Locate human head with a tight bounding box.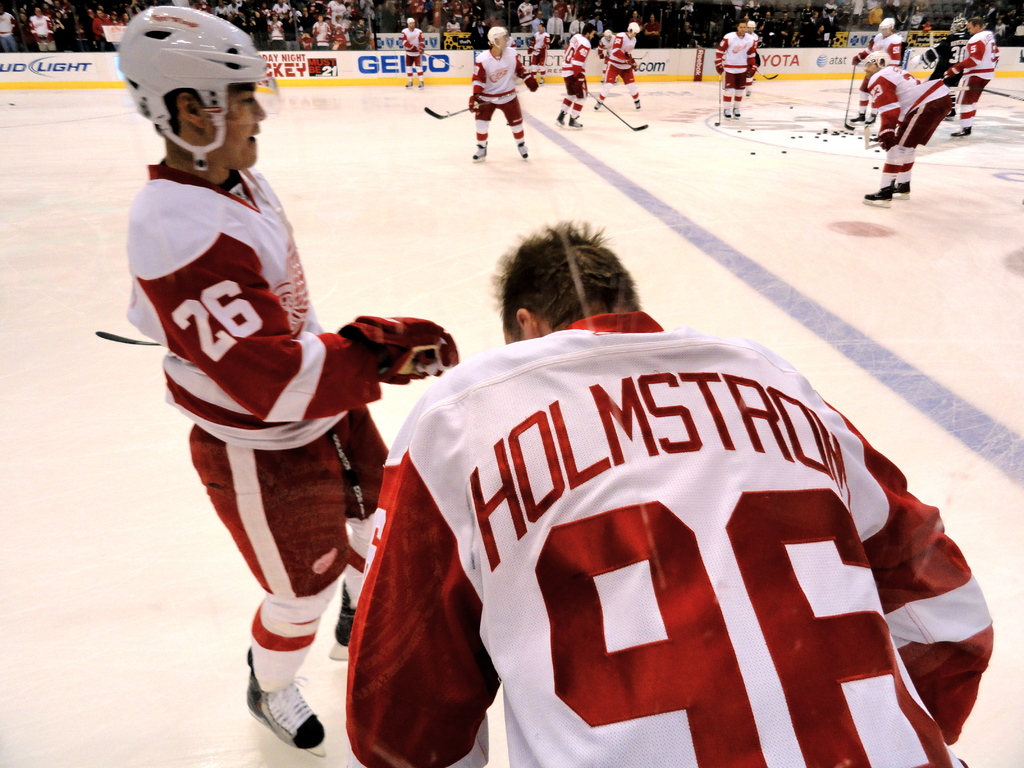
{"x1": 816, "y1": 25, "x2": 826, "y2": 33}.
